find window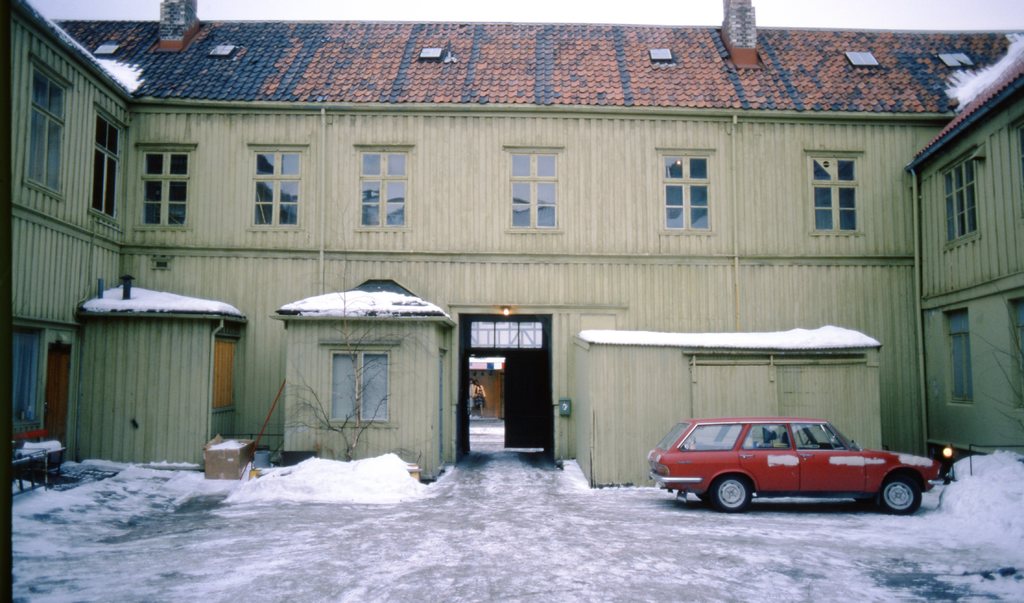
left=247, top=151, right=302, bottom=230
